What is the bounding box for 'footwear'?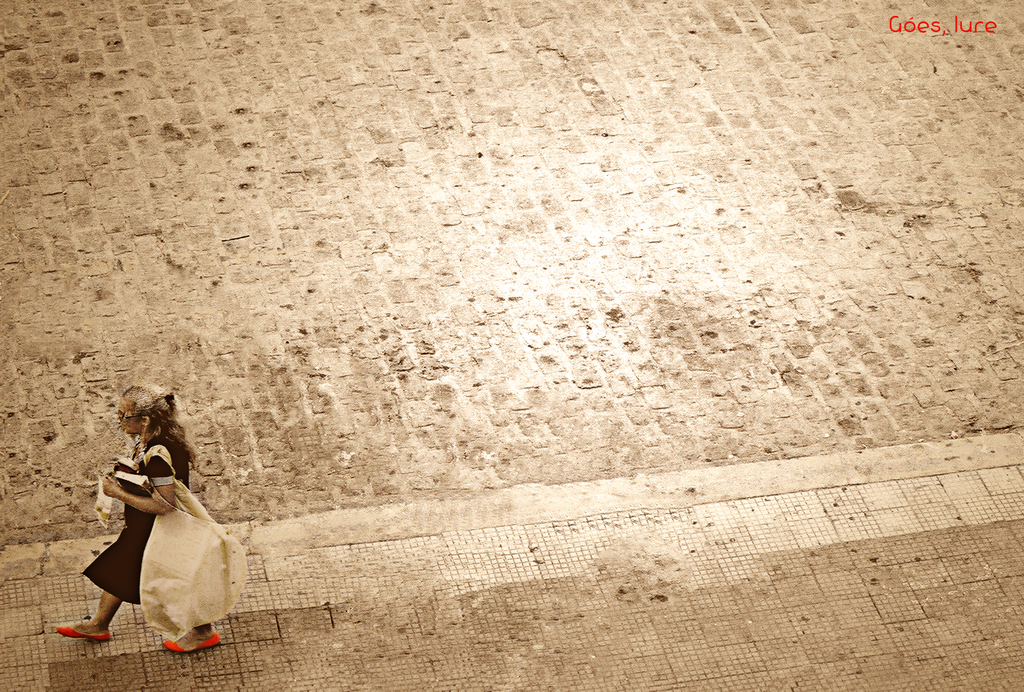
(left=54, top=628, right=112, bottom=639).
